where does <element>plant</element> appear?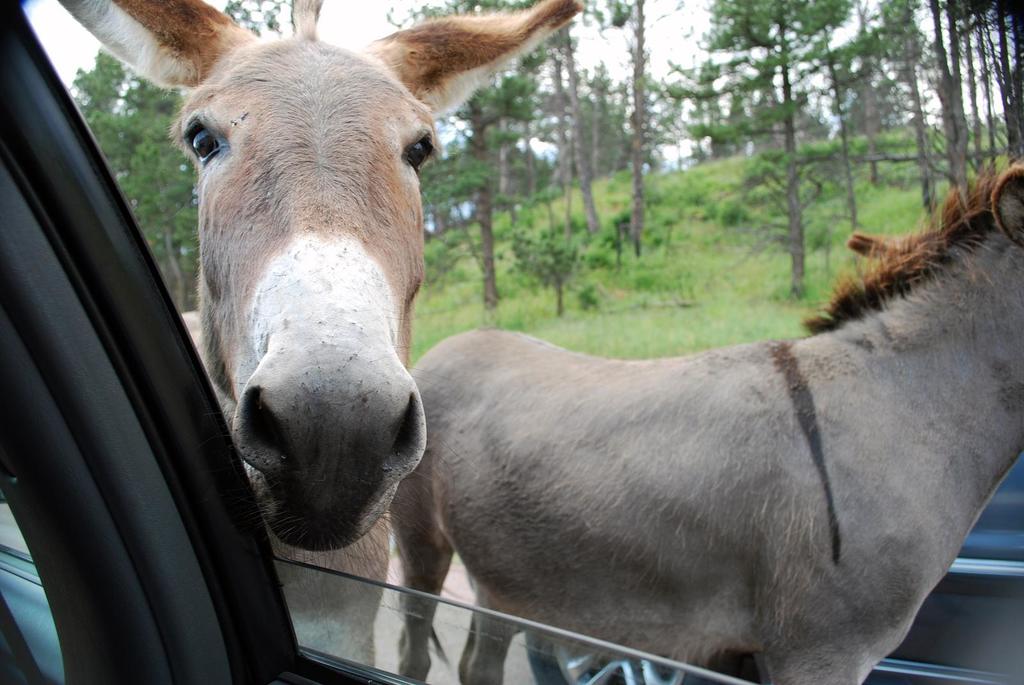
Appears at (x1=612, y1=267, x2=715, y2=331).
